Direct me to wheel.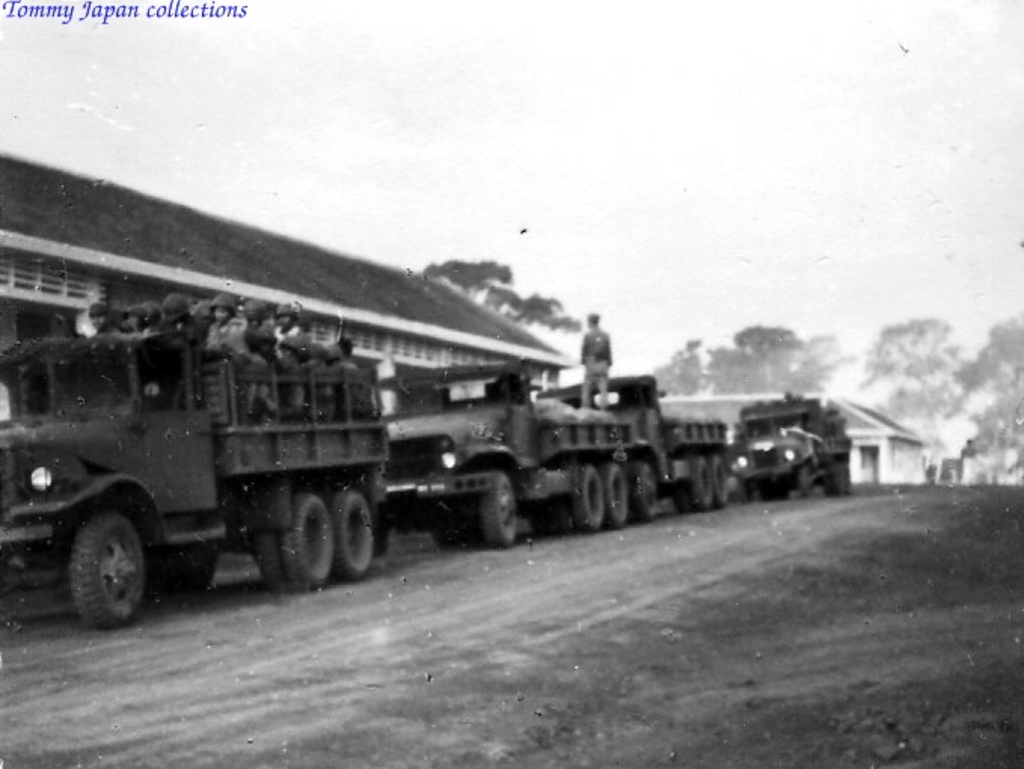
Direction: x1=250 y1=534 x2=282 y2=590.
